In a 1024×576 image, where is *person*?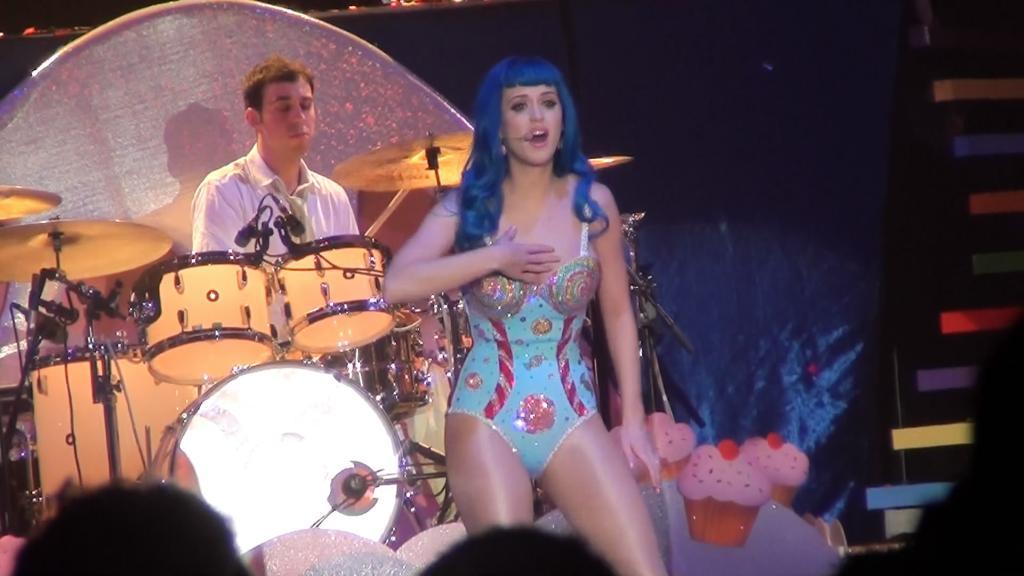
888/316/1023/575.
